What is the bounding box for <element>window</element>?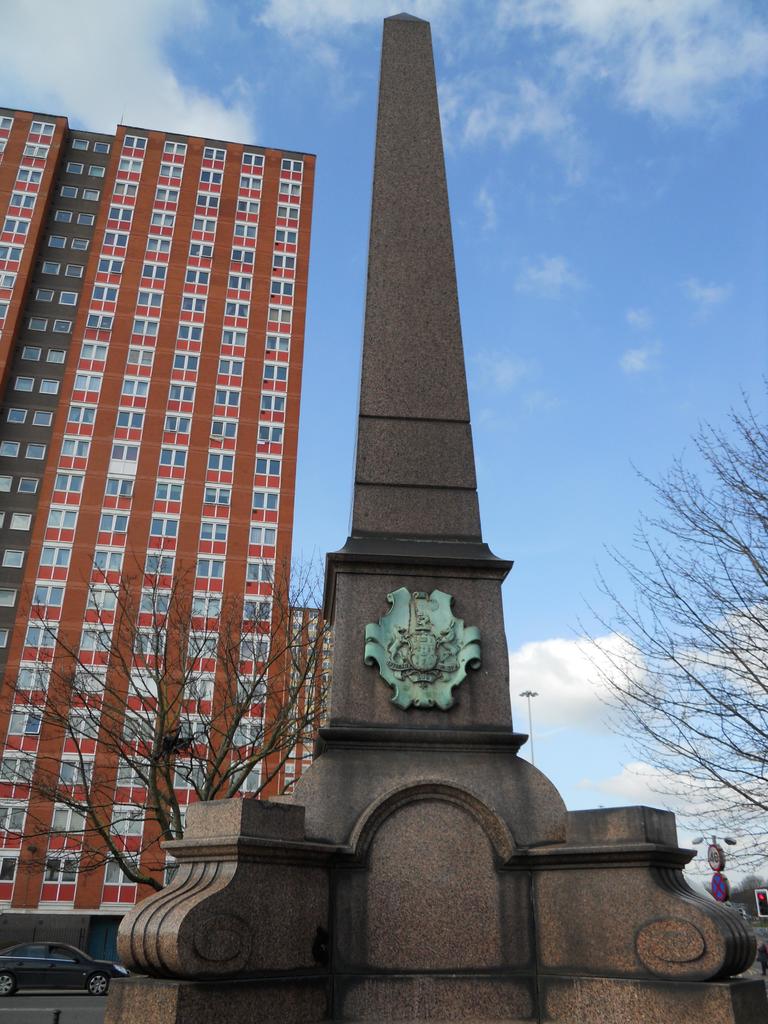
bbox=[0, 301, 9, 332].
